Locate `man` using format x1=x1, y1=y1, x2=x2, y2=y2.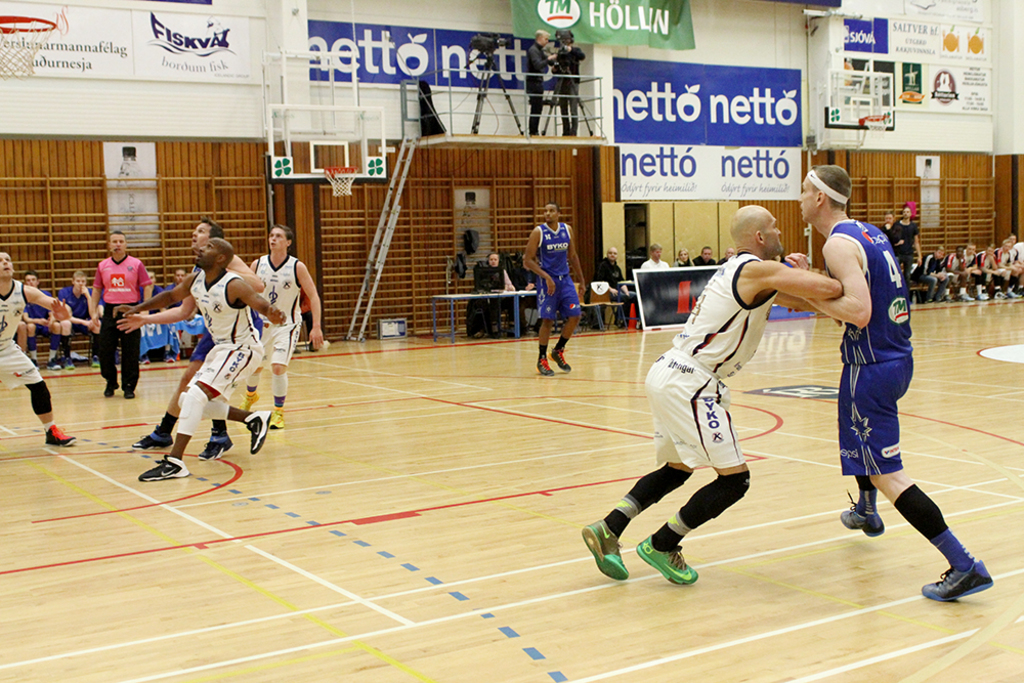
x1=593, y1=247, x2=641, y2=330.
